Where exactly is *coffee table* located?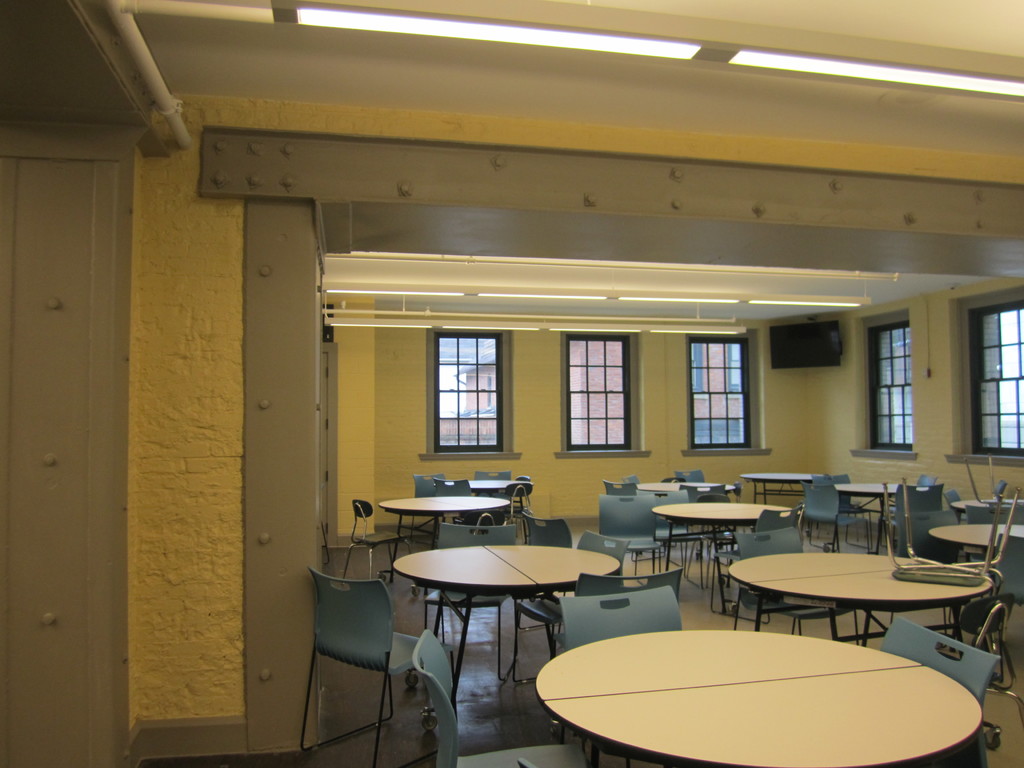
Its bounding box is [439, 477, 515, 504].
